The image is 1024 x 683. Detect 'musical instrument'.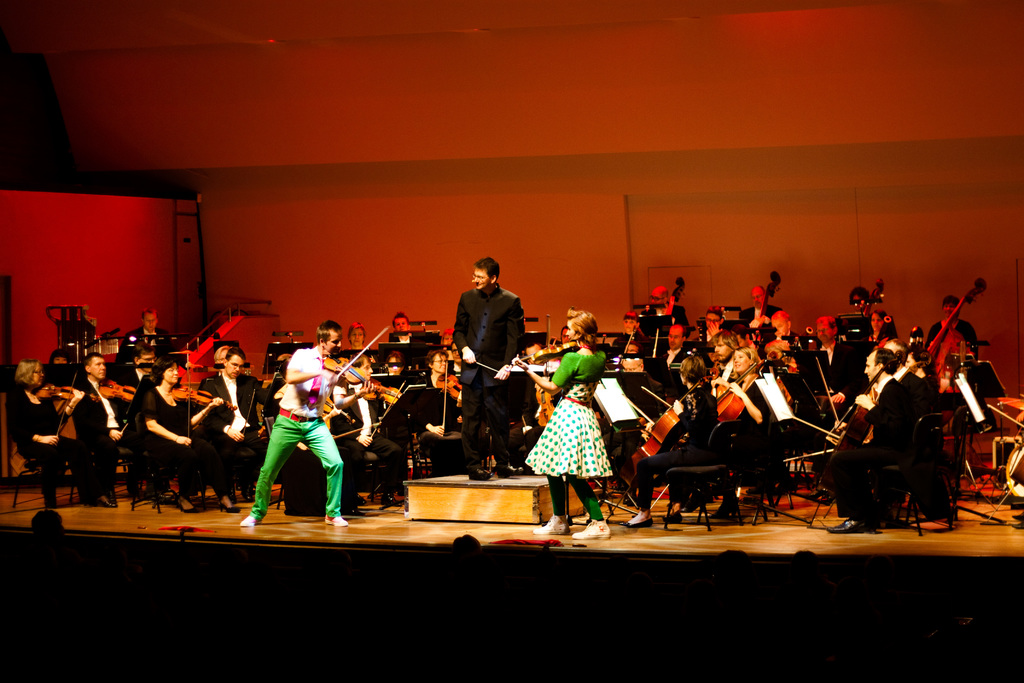
Detection: {"x1": 431, "y1": 361, "x2": 468, "y2": 438}.
